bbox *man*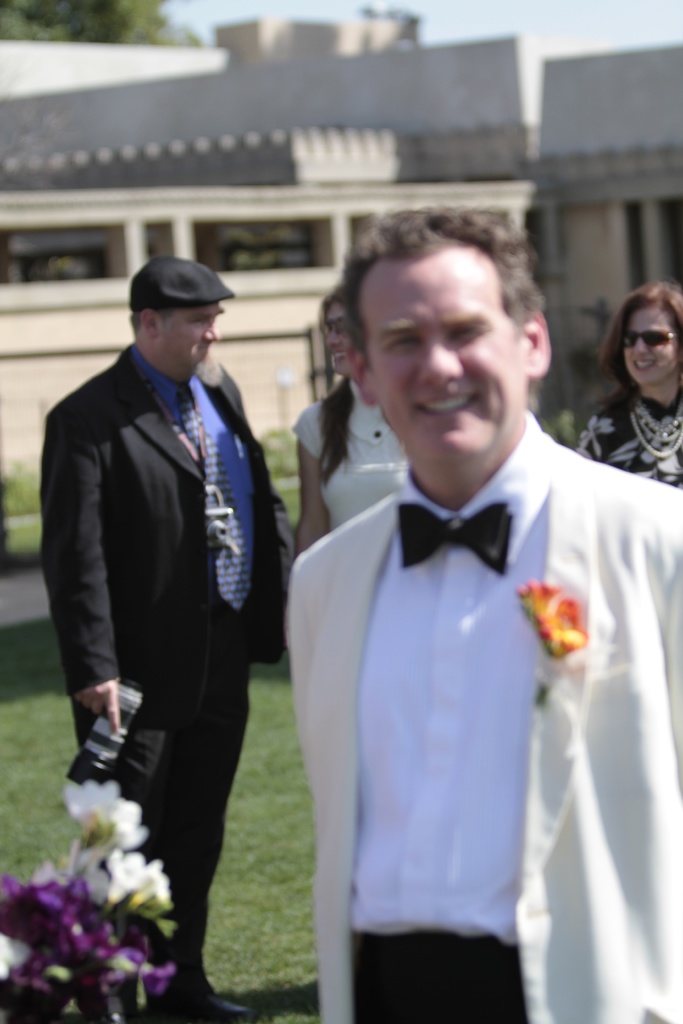
pyautogui.locateOnScreen(266, 204, 682, 1023)
